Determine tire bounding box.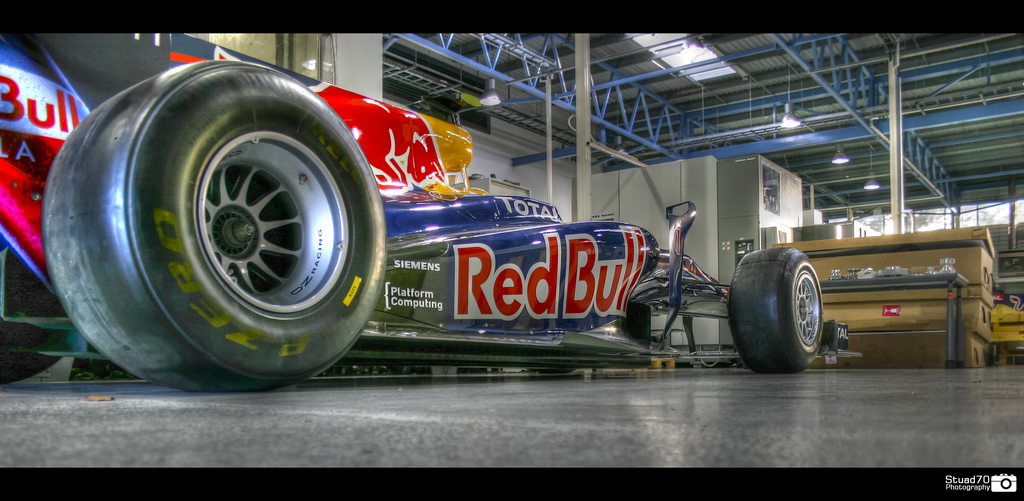
Determined: detection(1, 236, 68, 380).
